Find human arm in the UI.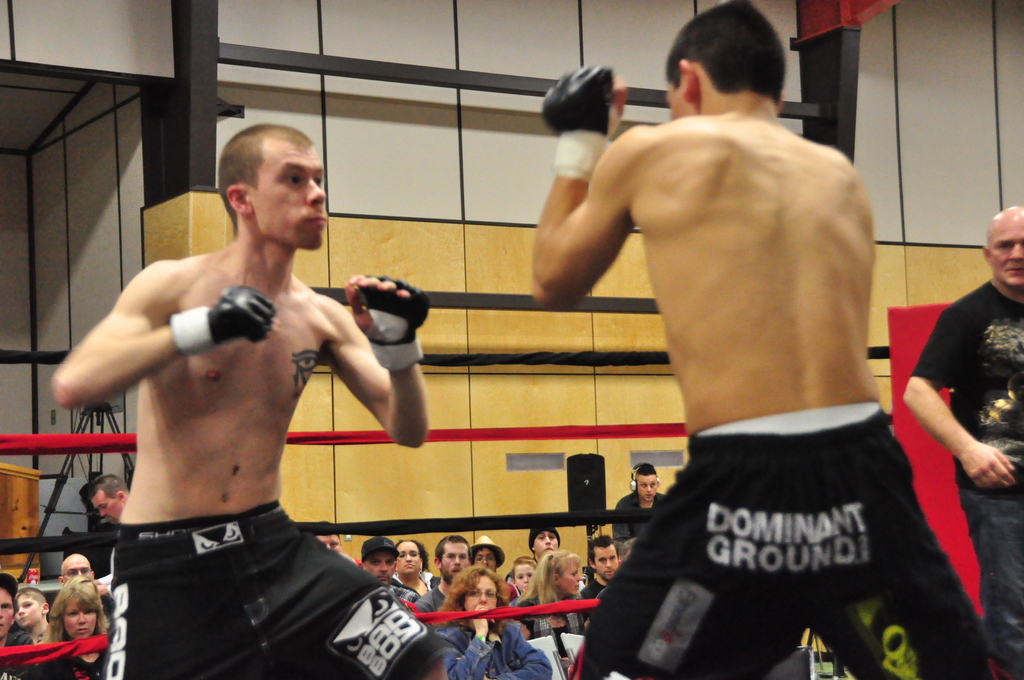
UI element at box(512, 117, 651, 300).
